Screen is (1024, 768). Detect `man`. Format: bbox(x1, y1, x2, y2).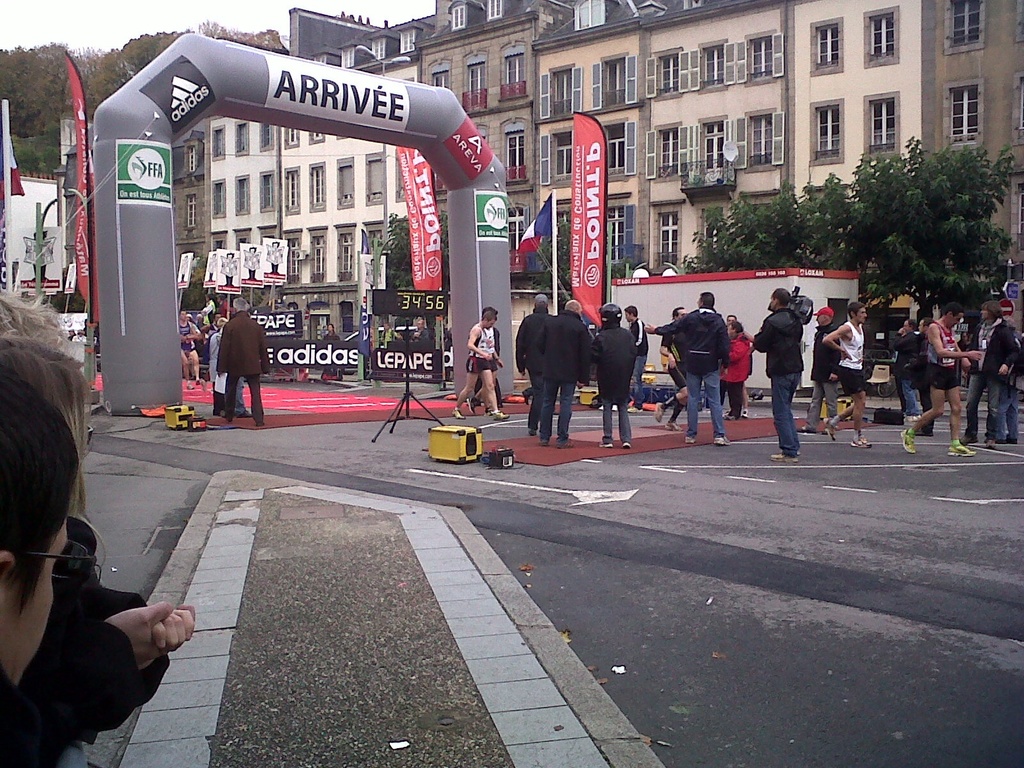
bbox(748, 287, 808, 465).
